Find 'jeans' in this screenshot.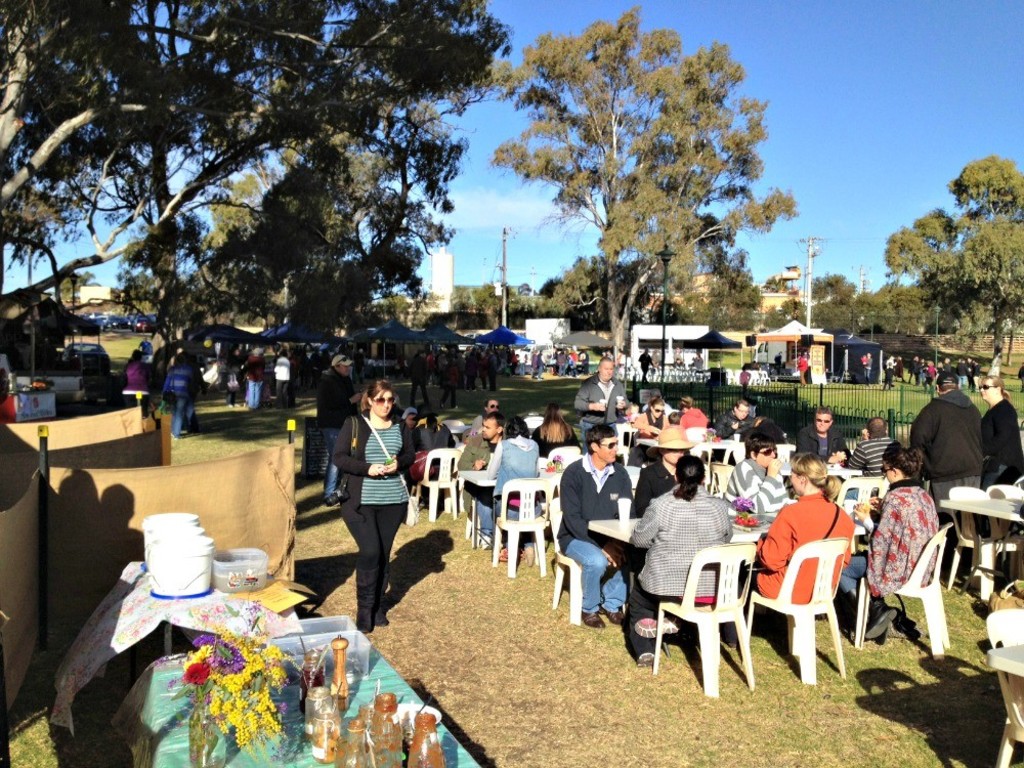
The bounding box for 'jeans' is 322 431 347 500.
